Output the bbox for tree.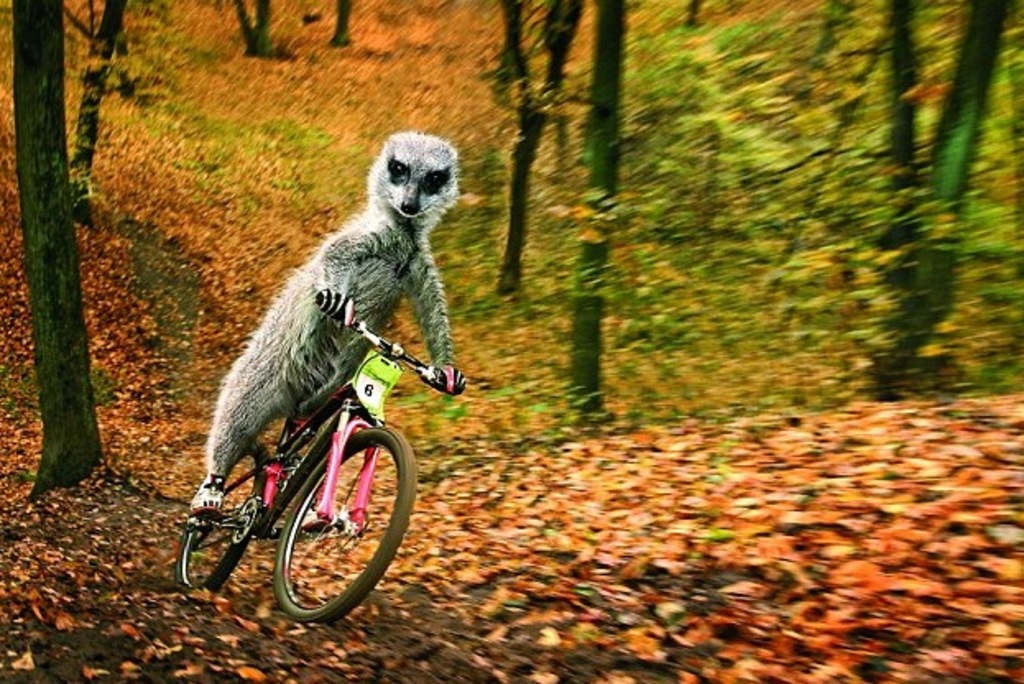
box=[54, 0, 155, 227].
